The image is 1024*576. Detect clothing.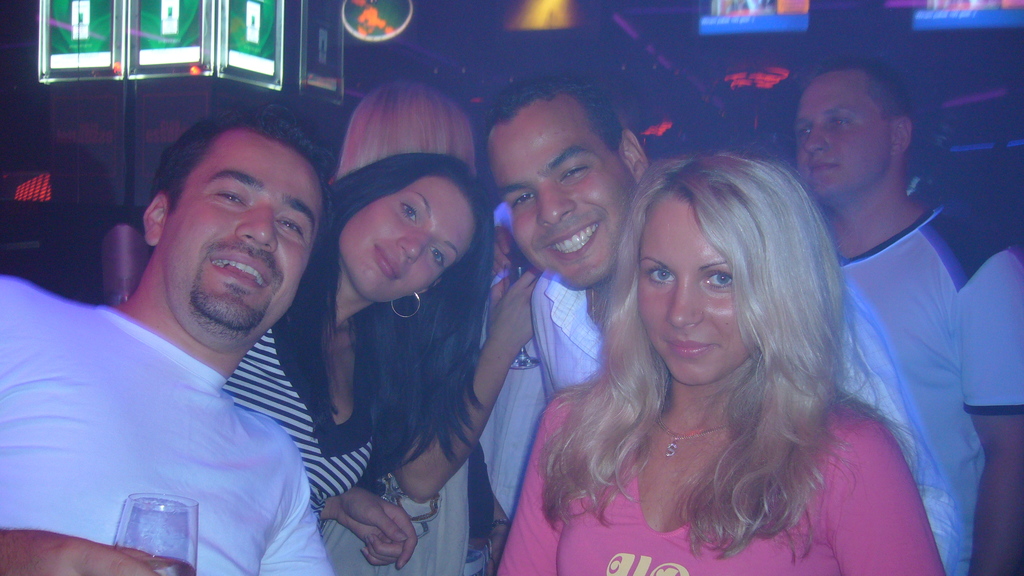
Detection: rect(477, 364, 954, 575).
